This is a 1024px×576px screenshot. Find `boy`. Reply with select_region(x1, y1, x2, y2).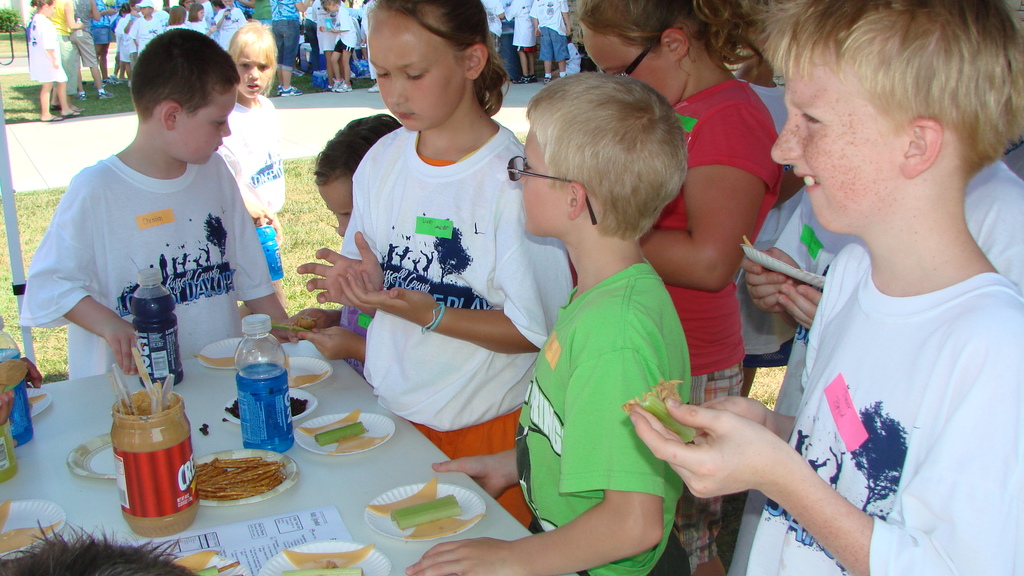
select_region(214, 0, 247, 49).
